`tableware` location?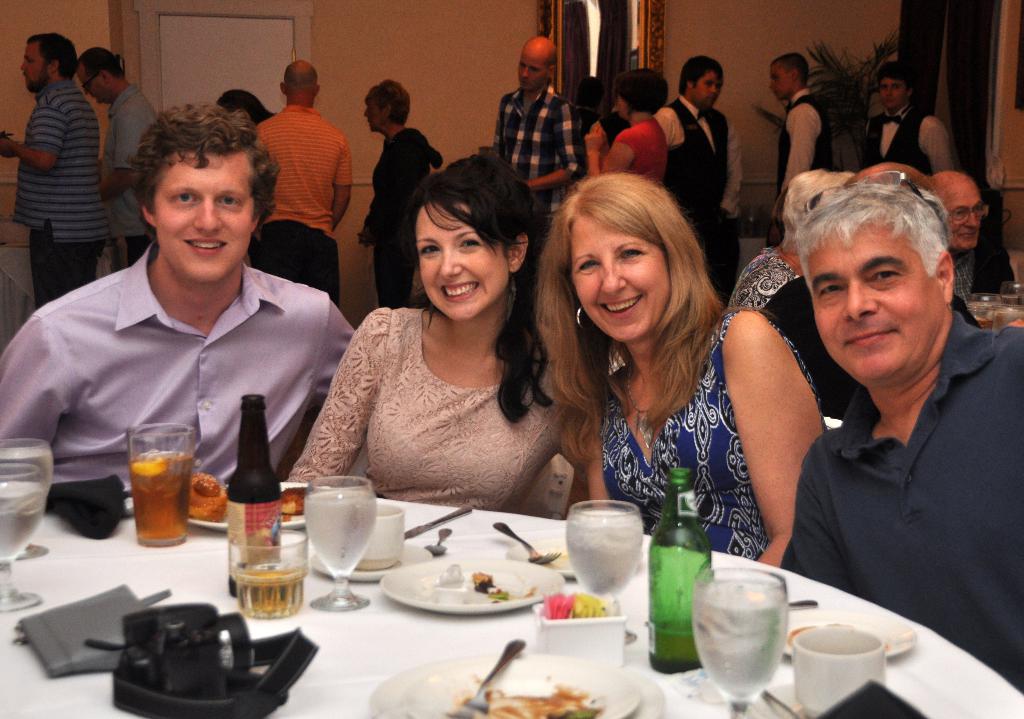
rect(561, 493, 645, 640)
